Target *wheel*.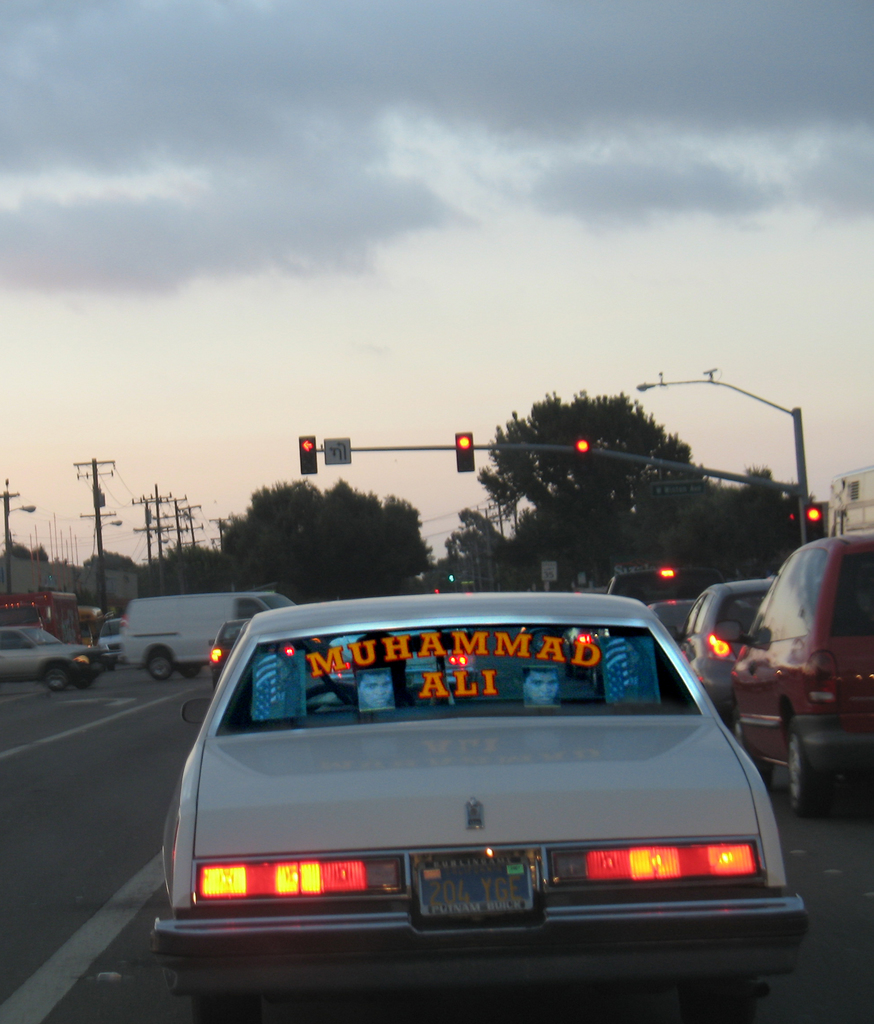
Target region: bbox=(180, 665, 202, 679).
